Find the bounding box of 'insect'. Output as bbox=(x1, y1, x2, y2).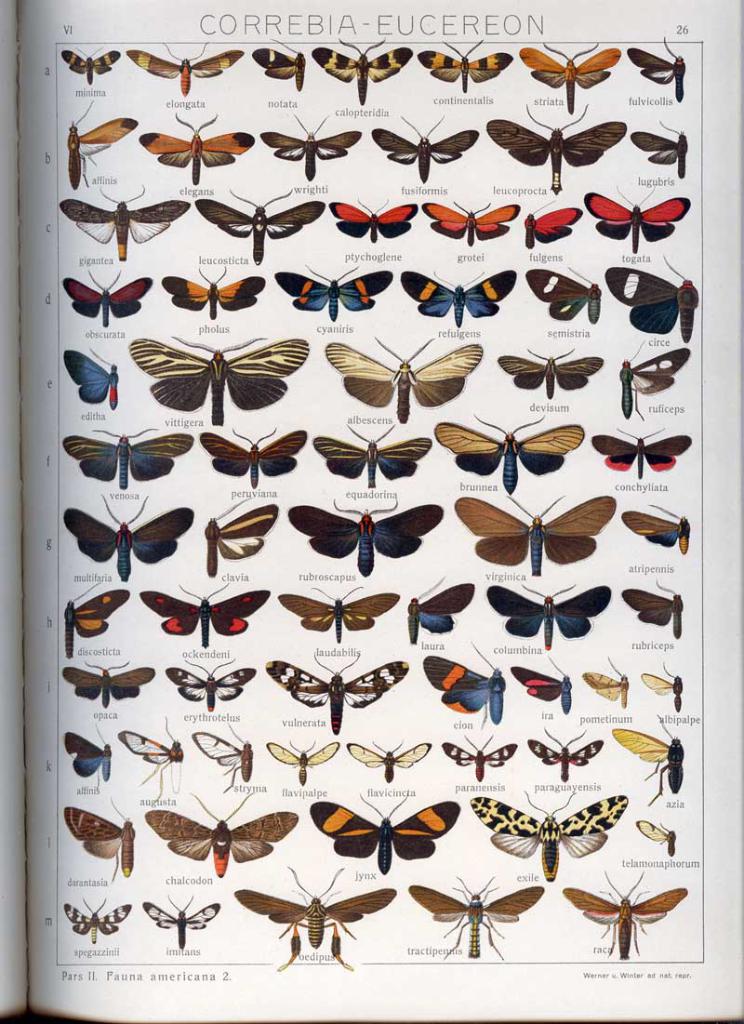
bbox=(63, 491, 193, 581).
